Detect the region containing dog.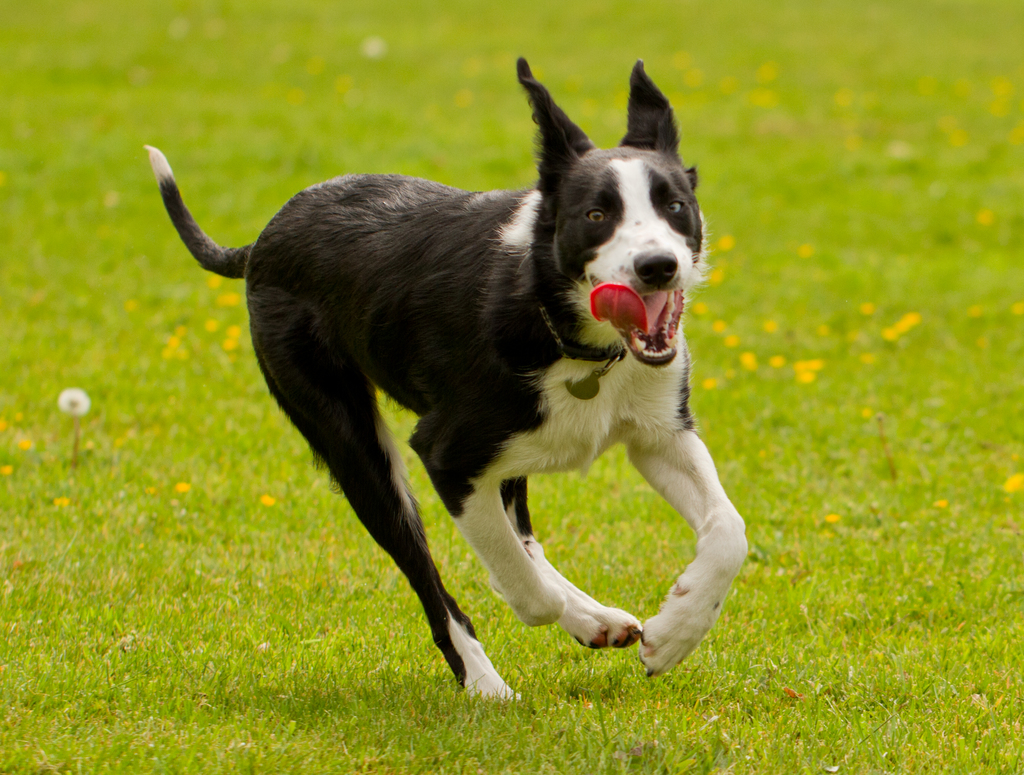
[138,56,750,705].
